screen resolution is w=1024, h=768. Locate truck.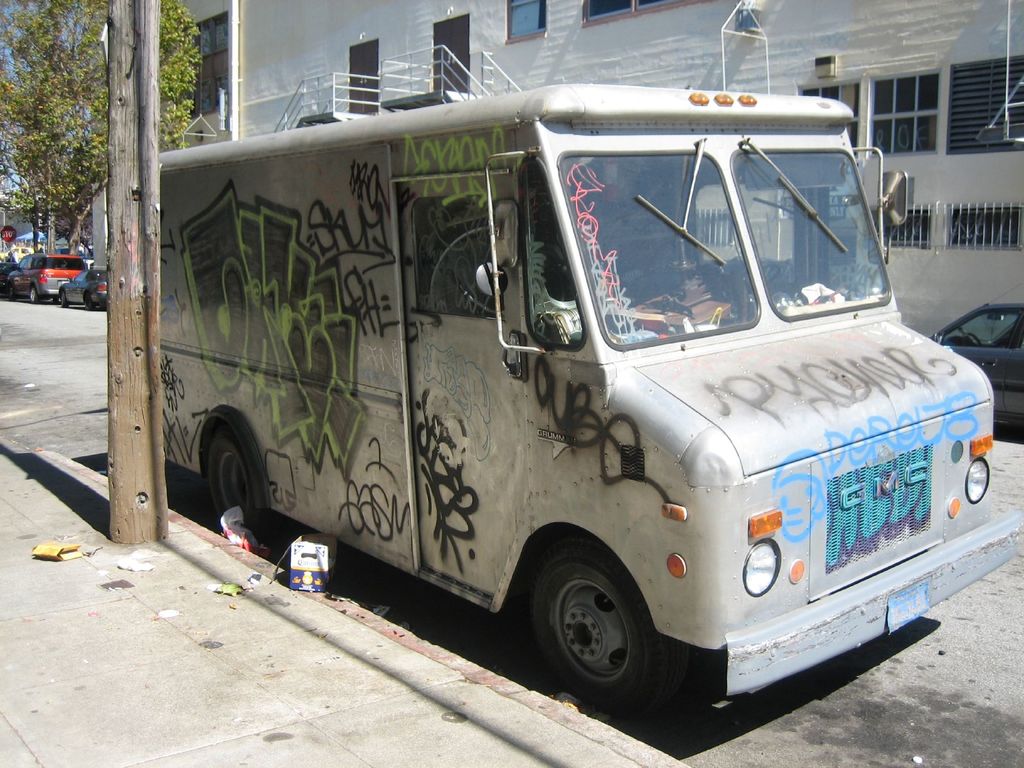
[125,47,986,758].
